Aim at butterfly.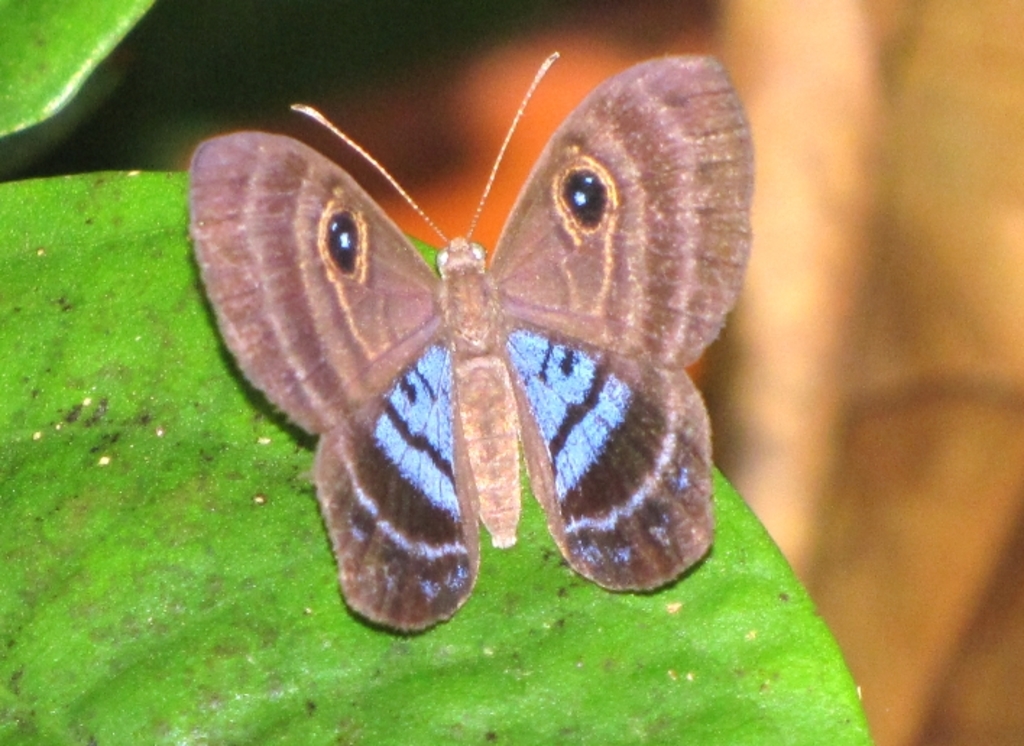
Aimed at box=[188, 51, 752, 635].
